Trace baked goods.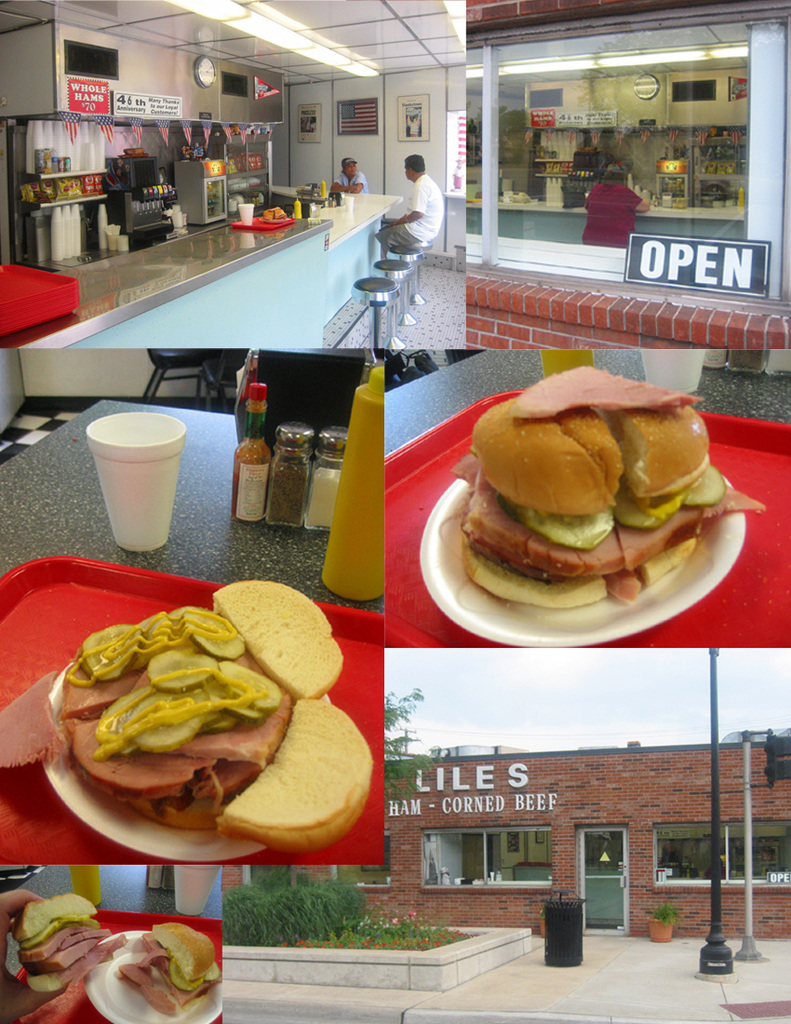
Traced to bbox(59, 596, 290, 831).
